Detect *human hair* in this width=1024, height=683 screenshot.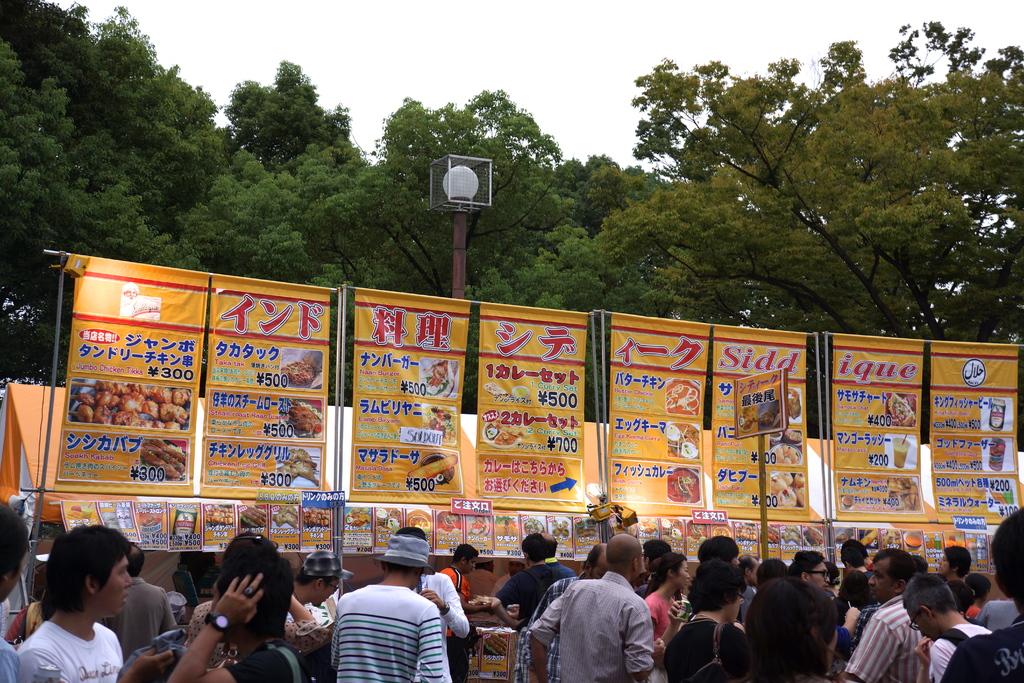
Detection: 642, 539, 669, 562.
